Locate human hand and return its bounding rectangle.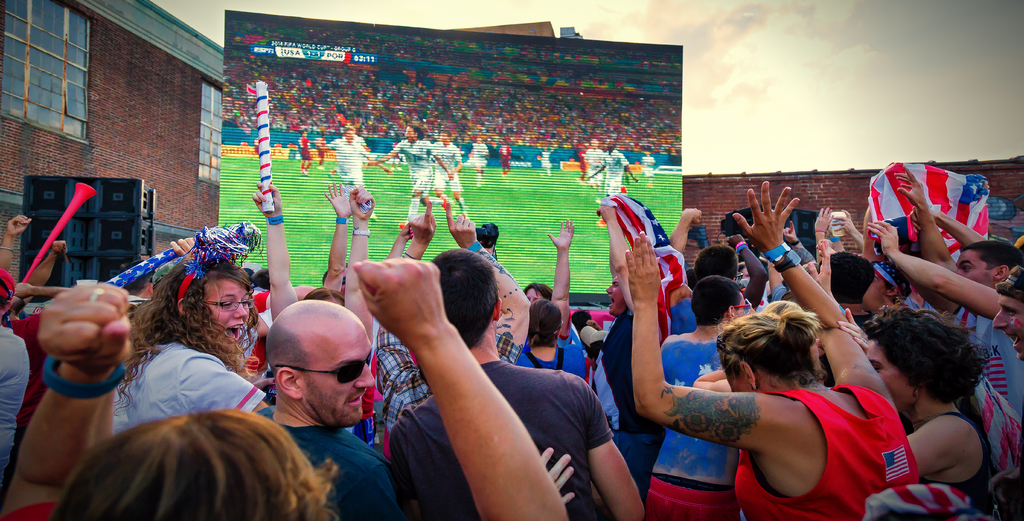
(left=813, top=207, right=835, bottom=236).
